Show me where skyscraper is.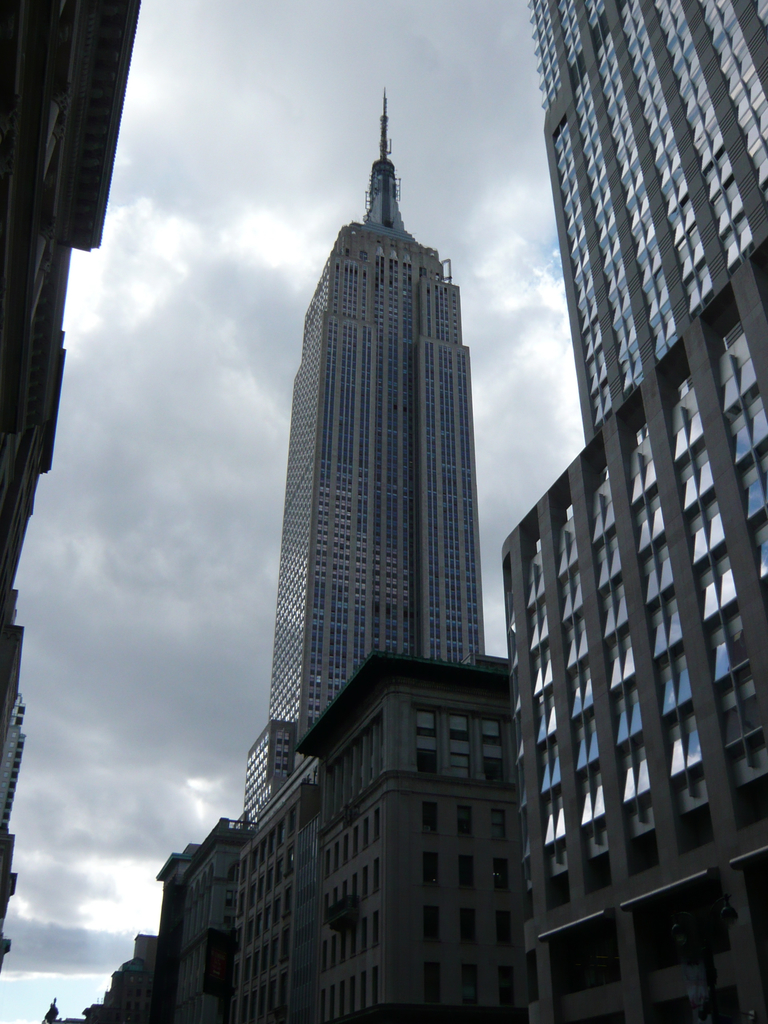
skyscraper is at 248,85,474,822.
